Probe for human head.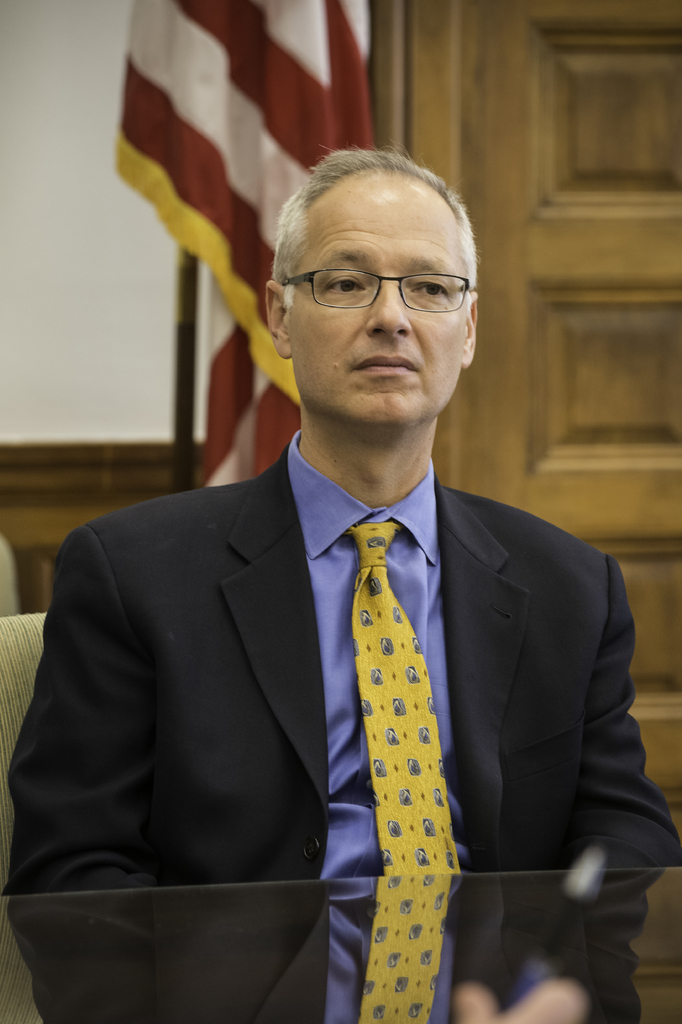
Probe result: [259,128,497,436].
